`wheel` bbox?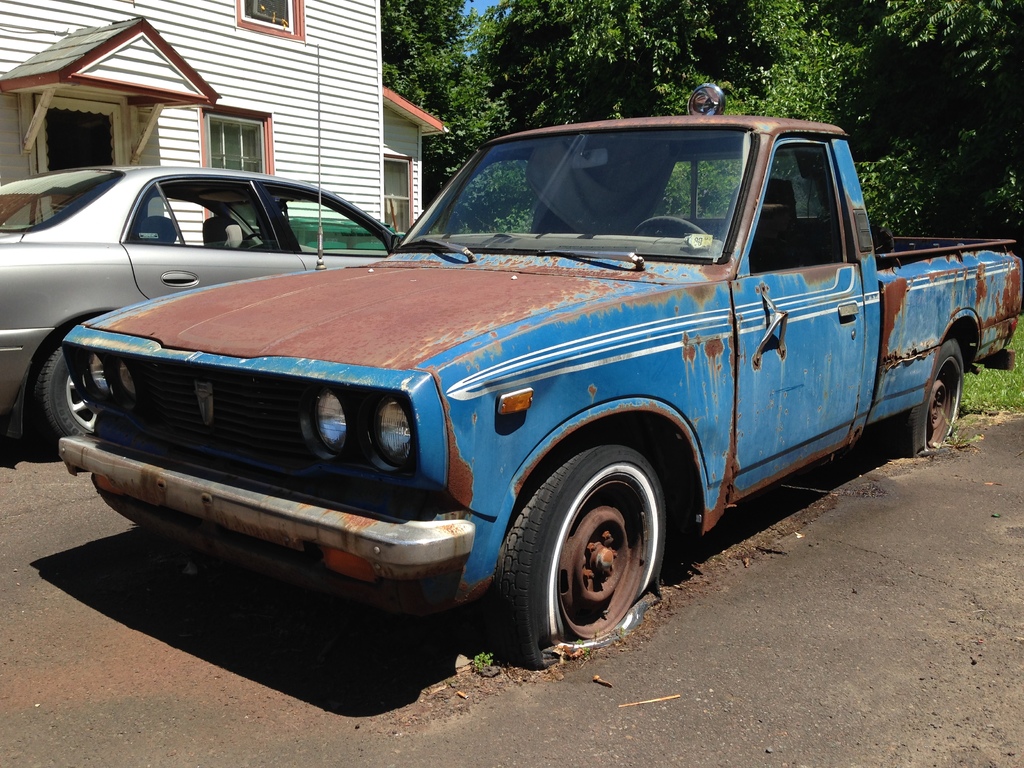
<bbox>904, 341, 964, 454</bbox>
